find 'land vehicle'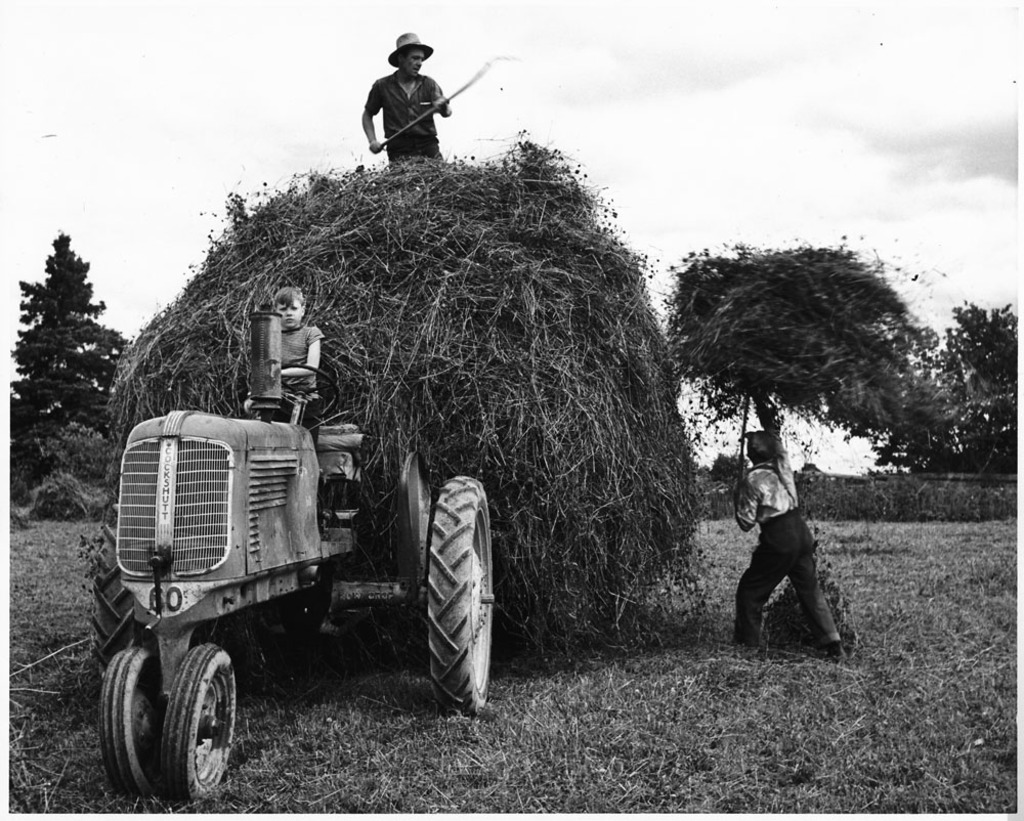
x1=106, y1=154, x2=684, y2=766
